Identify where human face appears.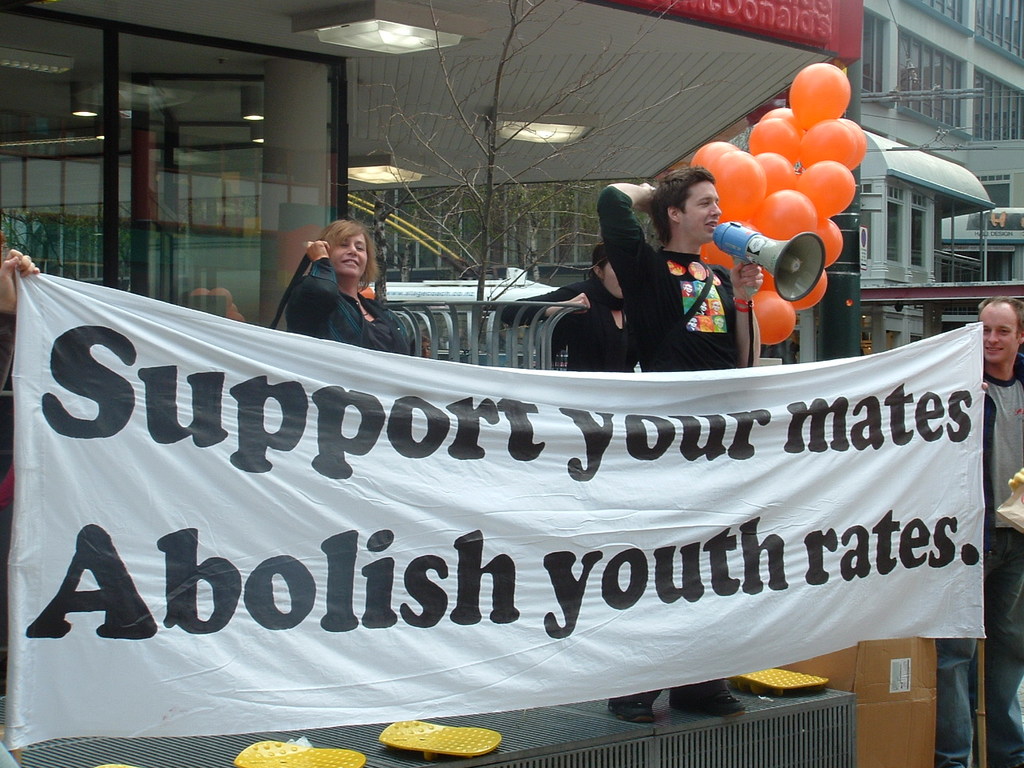
Appears at 330/229/374/277.
